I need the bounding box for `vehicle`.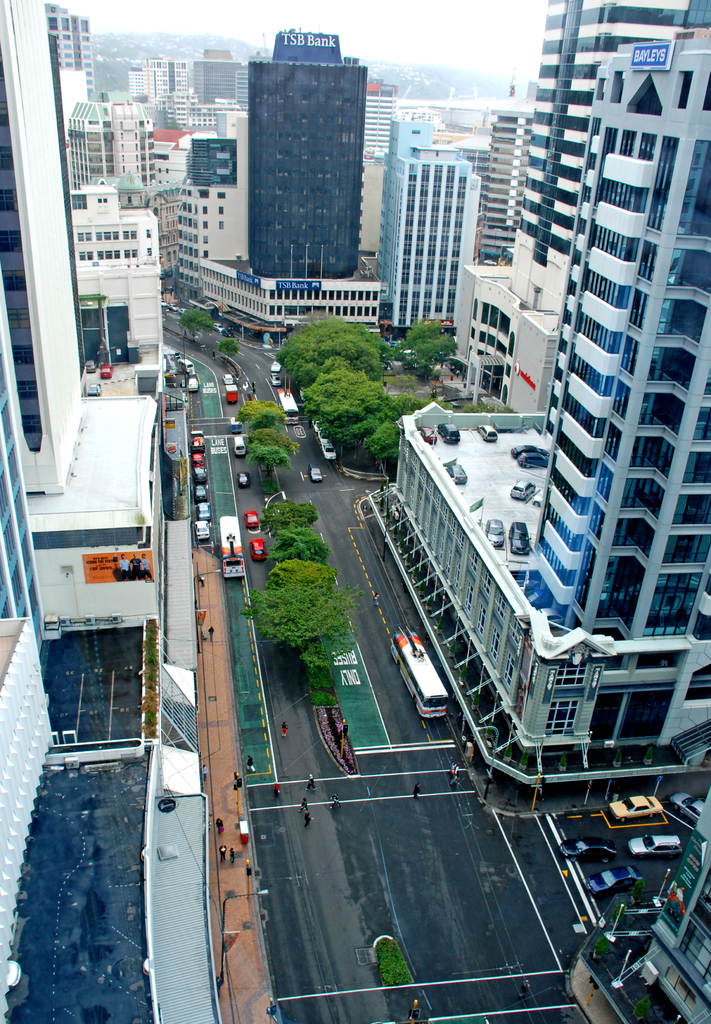
Here it is: 222/326/236/337.
